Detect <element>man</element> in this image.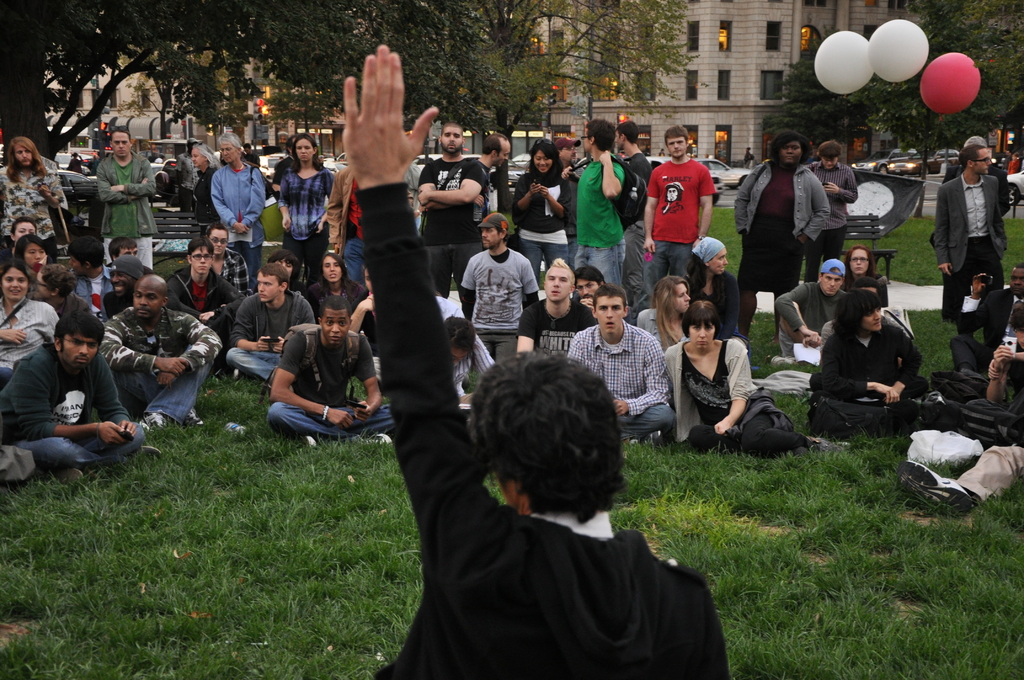
Detection: <bbox>269, 134, 296, 203</bbox>.
